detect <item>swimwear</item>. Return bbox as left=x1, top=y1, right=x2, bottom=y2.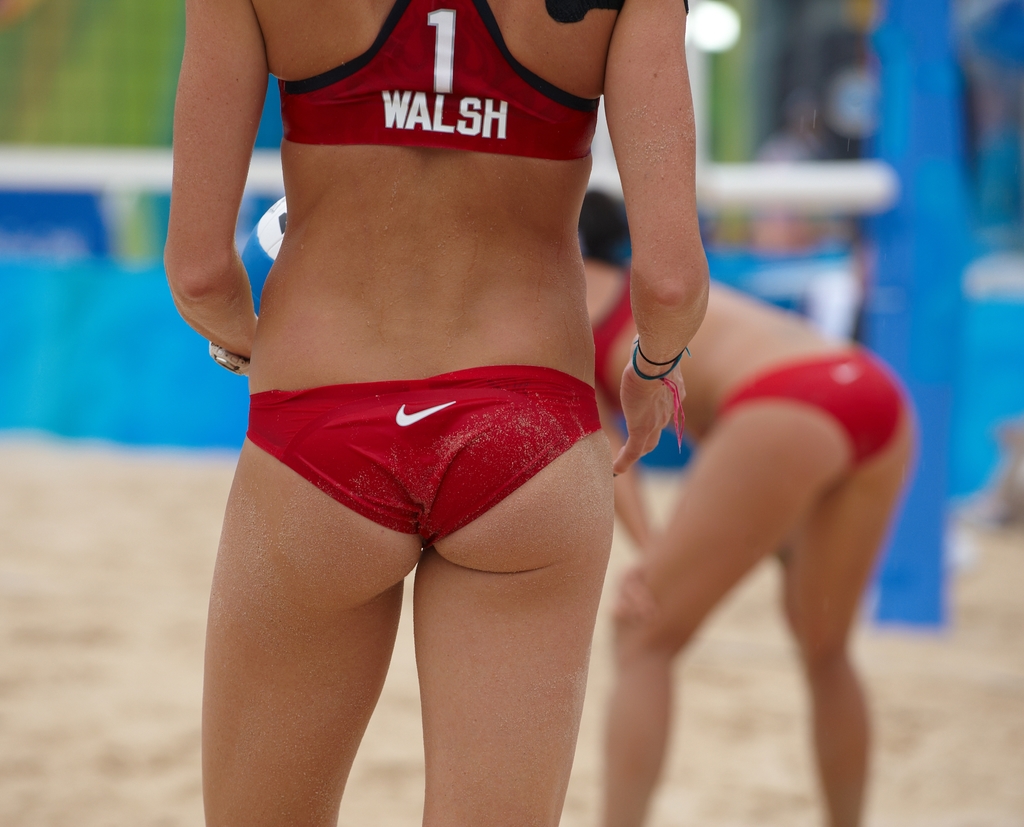
left=700, top=344, right=914, bottom=474.
